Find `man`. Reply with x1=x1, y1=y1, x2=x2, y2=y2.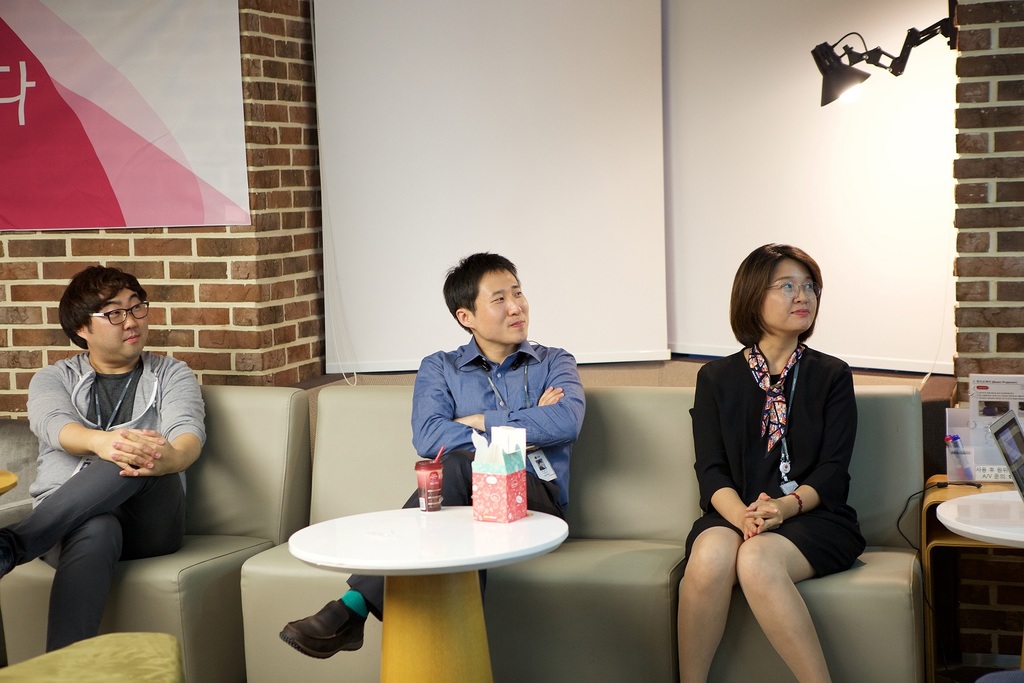
x1=14, y1=259, x2=215, y2=647.
